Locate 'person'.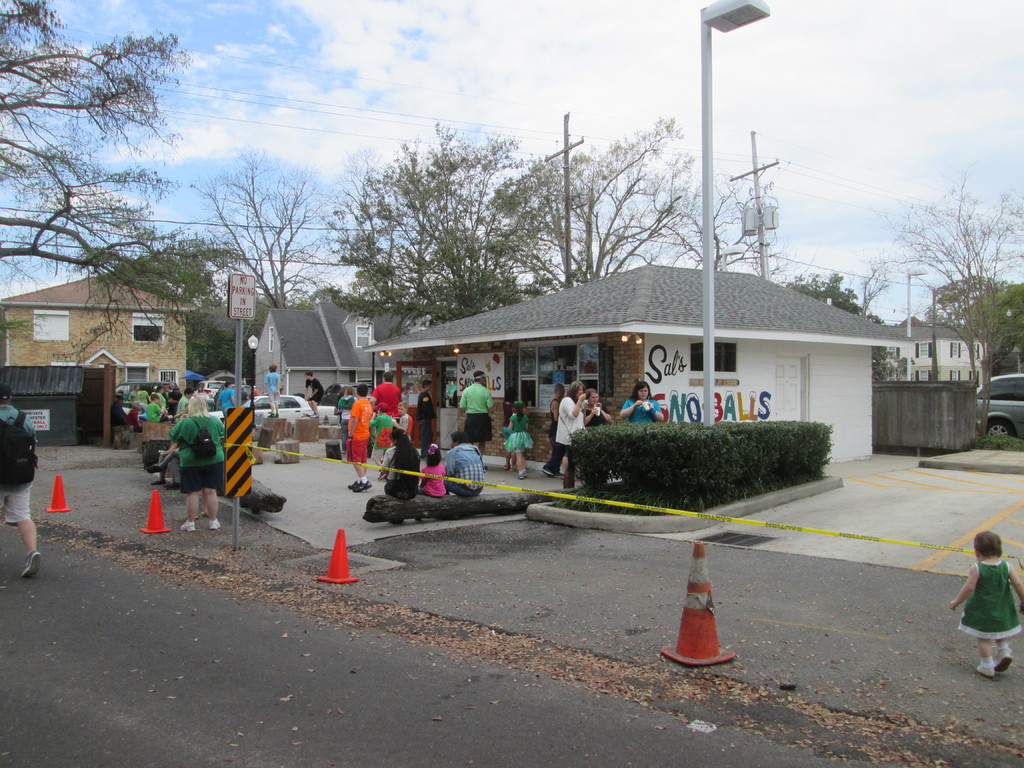
Bounding box: (x1=111, y1=384, x2=199, y2=425).
